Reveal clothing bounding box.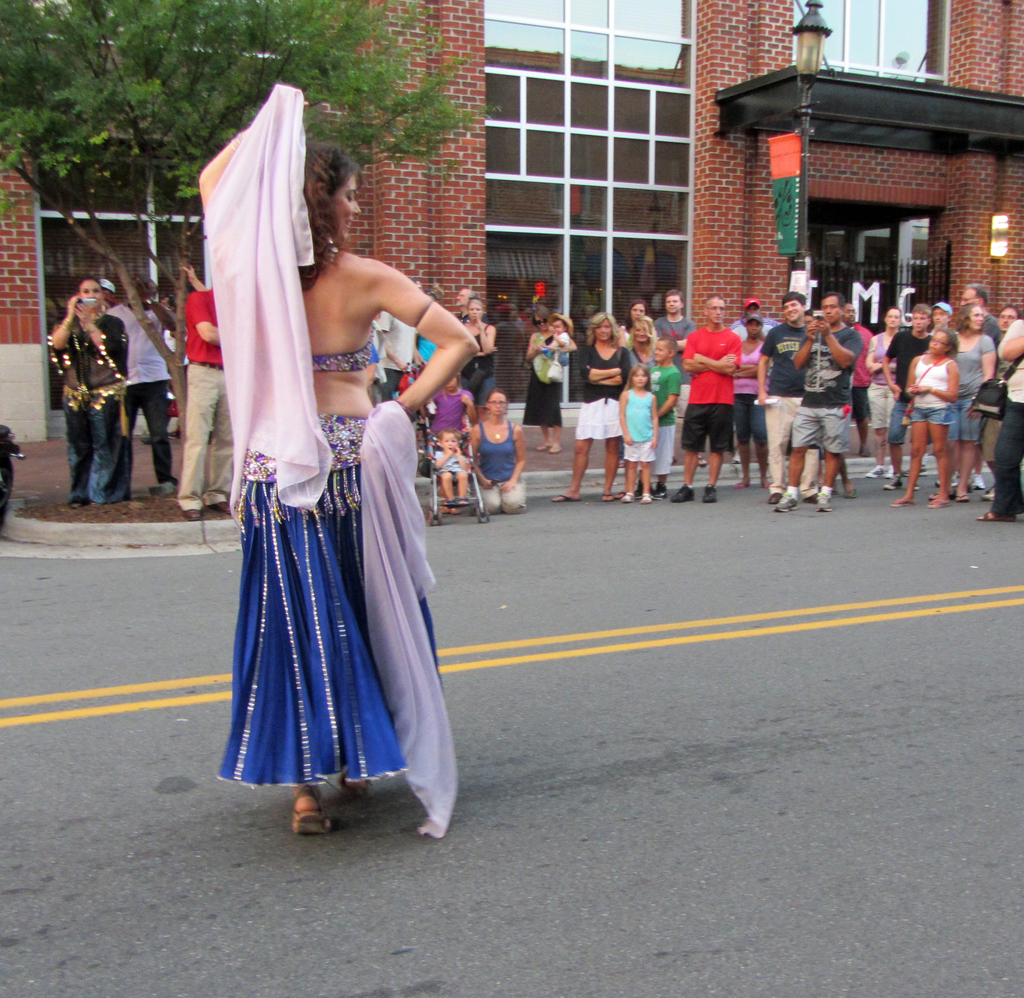
Revealed: (771, 320, 823, 487).
